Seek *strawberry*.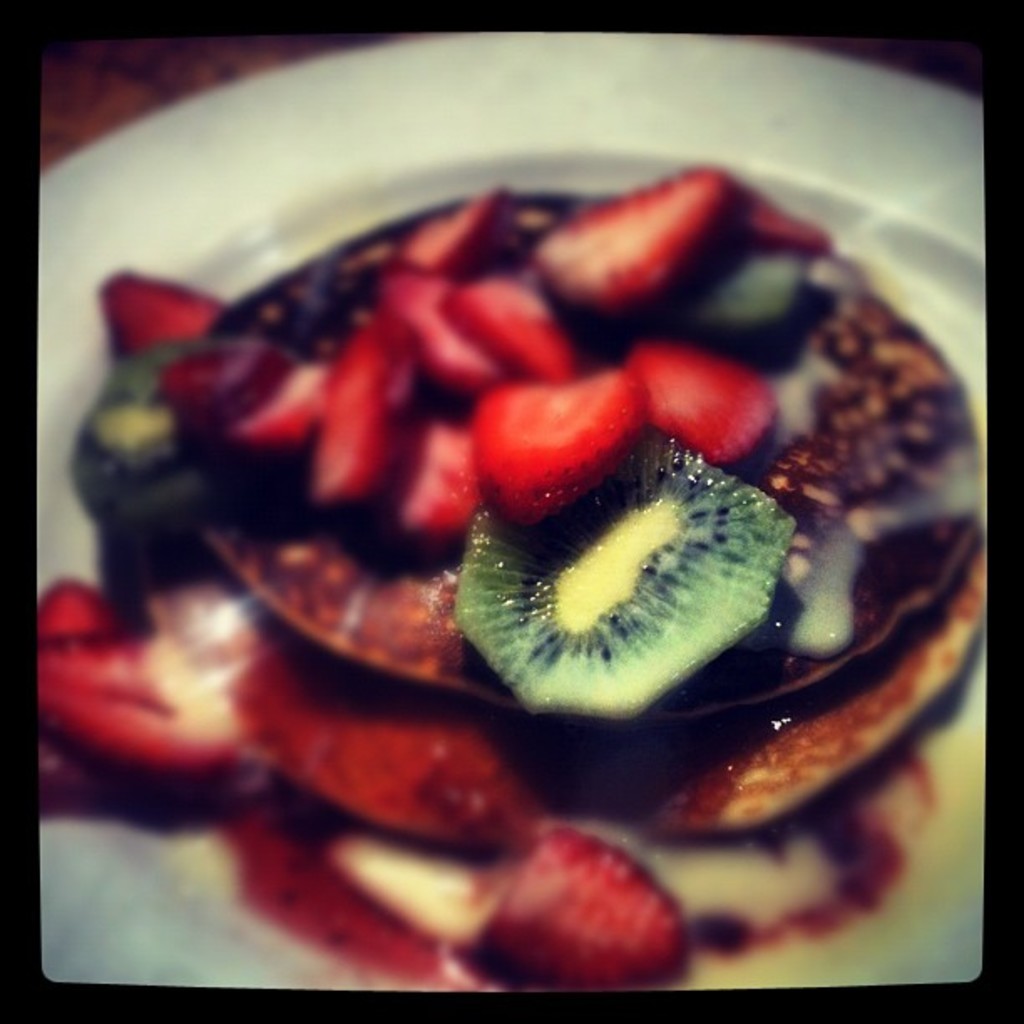
detection(42, 569, 124, 634).
